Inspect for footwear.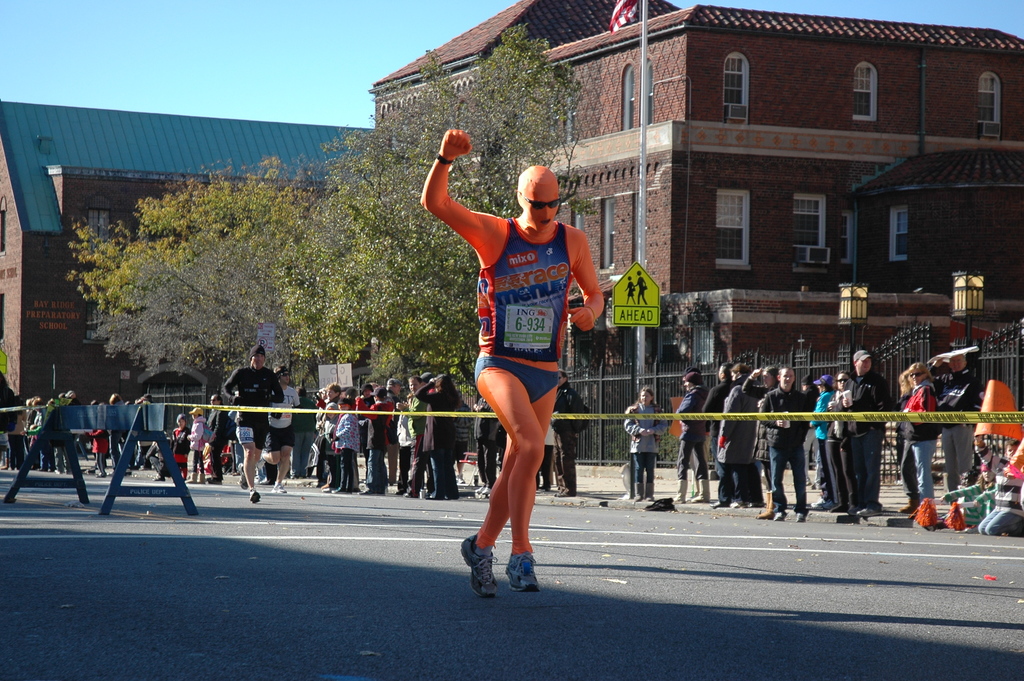
Inspection: <box>812,495,828,508</box>.
